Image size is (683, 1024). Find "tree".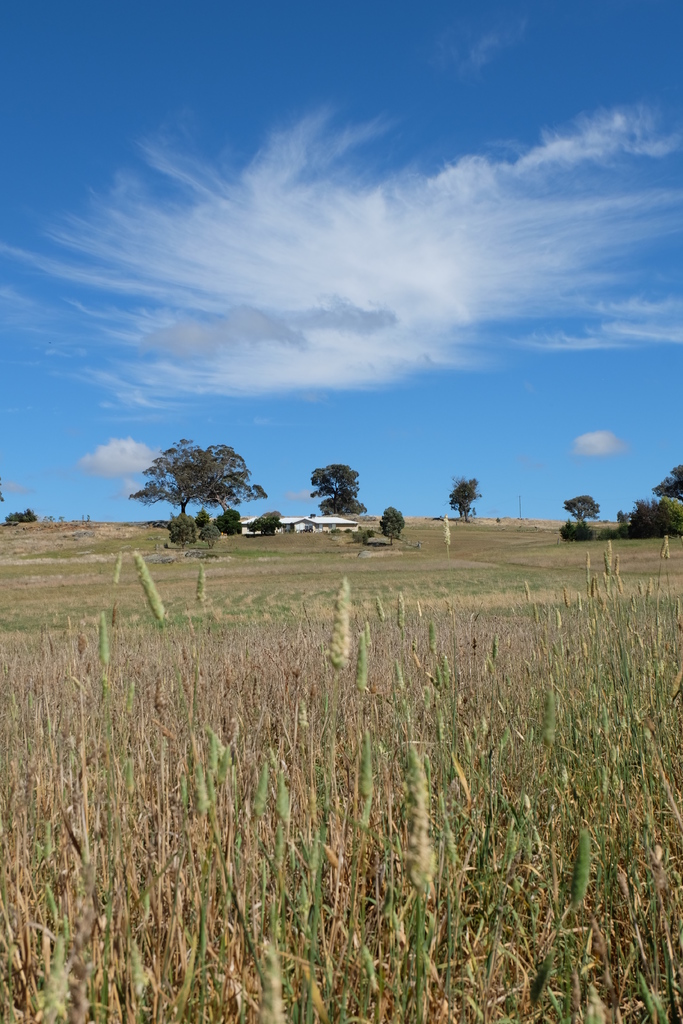
{"left": 306, "top": 463, "right": 368, "bottom": 518}.
